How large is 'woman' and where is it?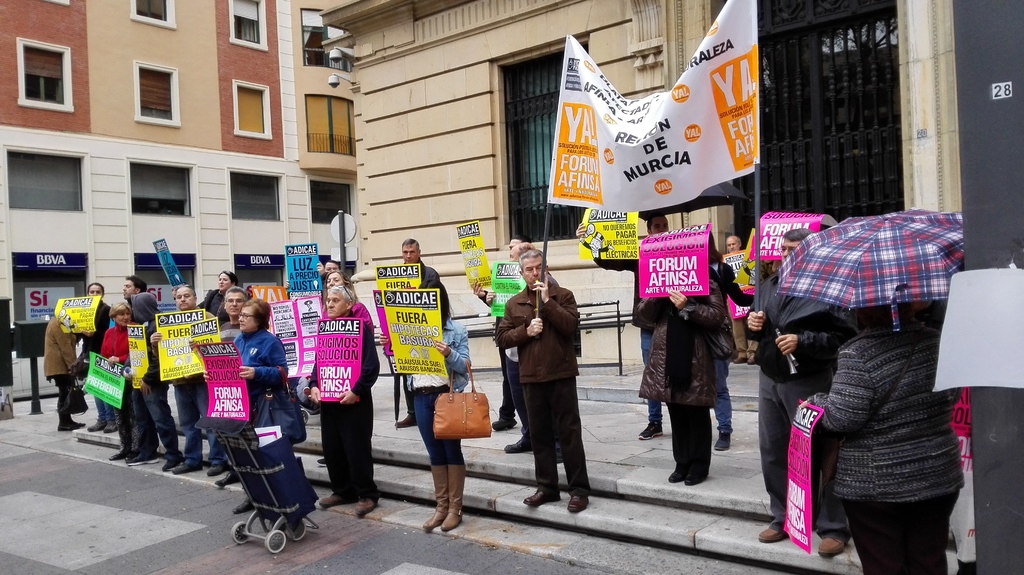
Bounding box: [x1=379, y1=280, x2=471, y2=531].
